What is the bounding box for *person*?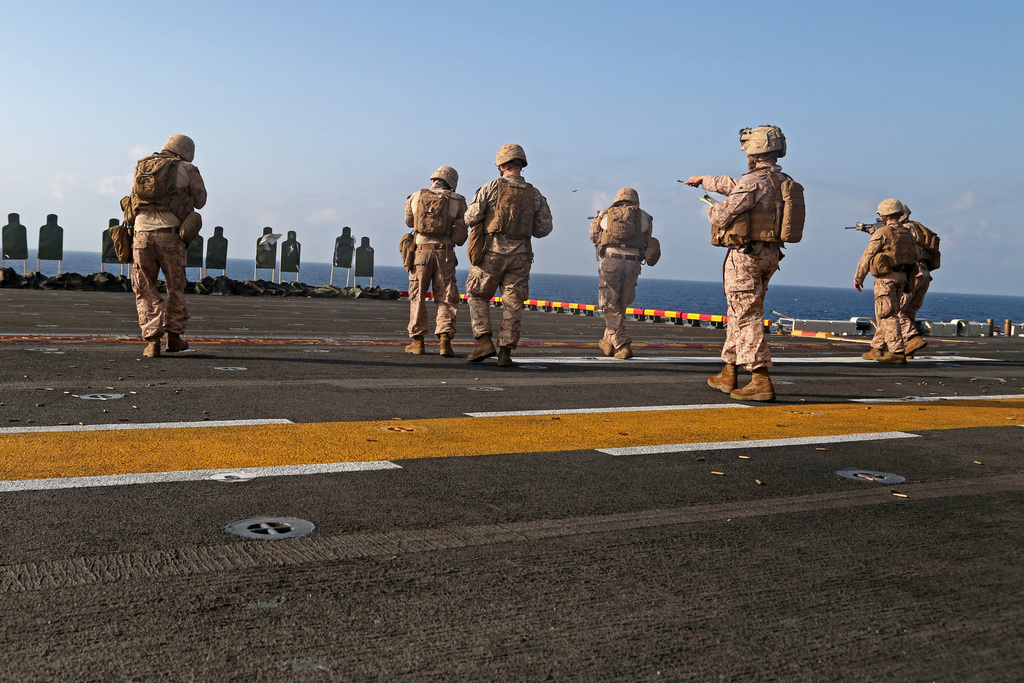
404,165,468,354.
